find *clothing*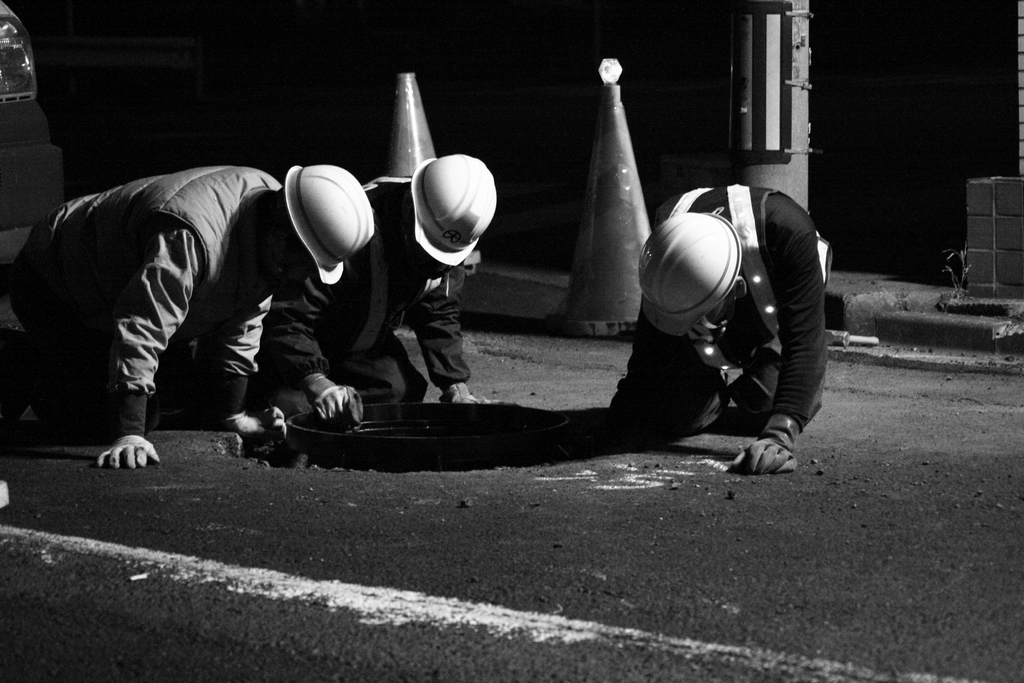
locate(611, 183, 833, 447)
